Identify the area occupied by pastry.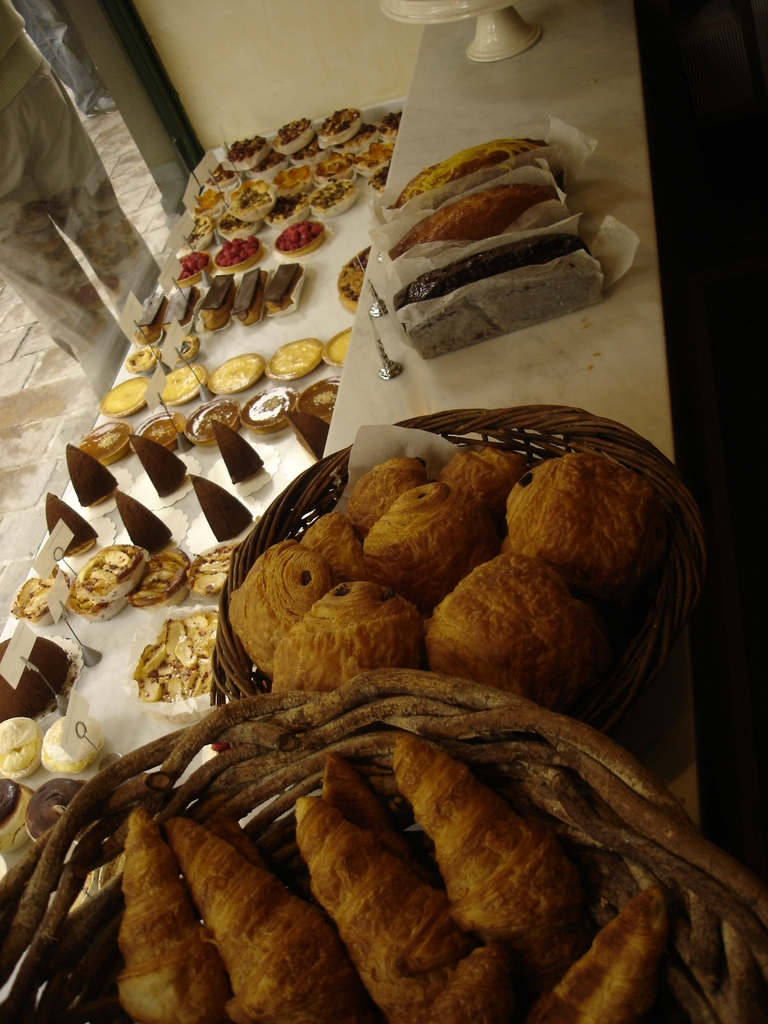
Area: {"x1": 136, "y1": 296, "x2": 164, "y2": 342}.
